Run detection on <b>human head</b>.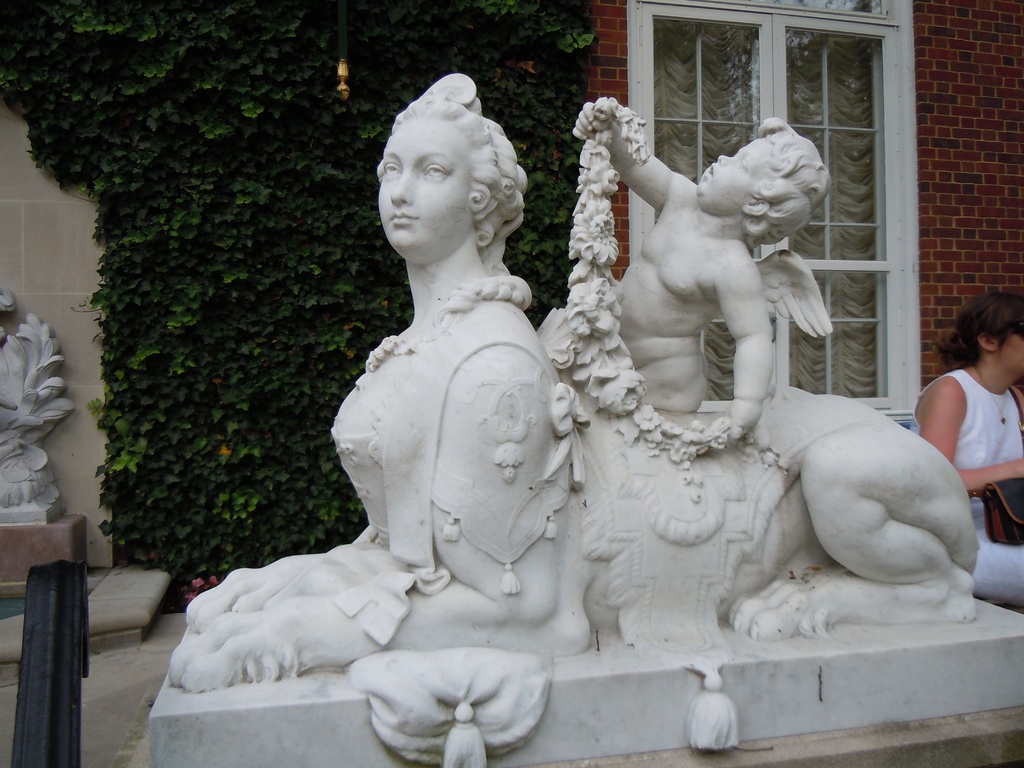
Result: {"left": 367, "top": 72, "right": 522, "bottom": 286}.
